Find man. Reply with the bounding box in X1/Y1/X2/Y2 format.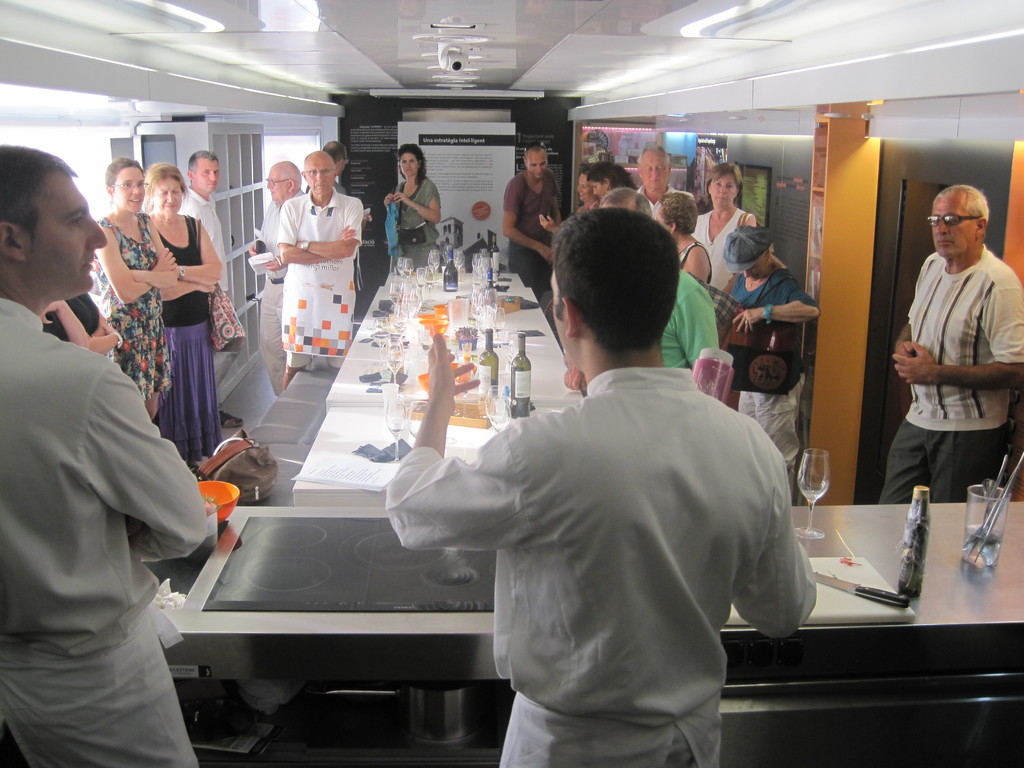
384/199/815/767.
